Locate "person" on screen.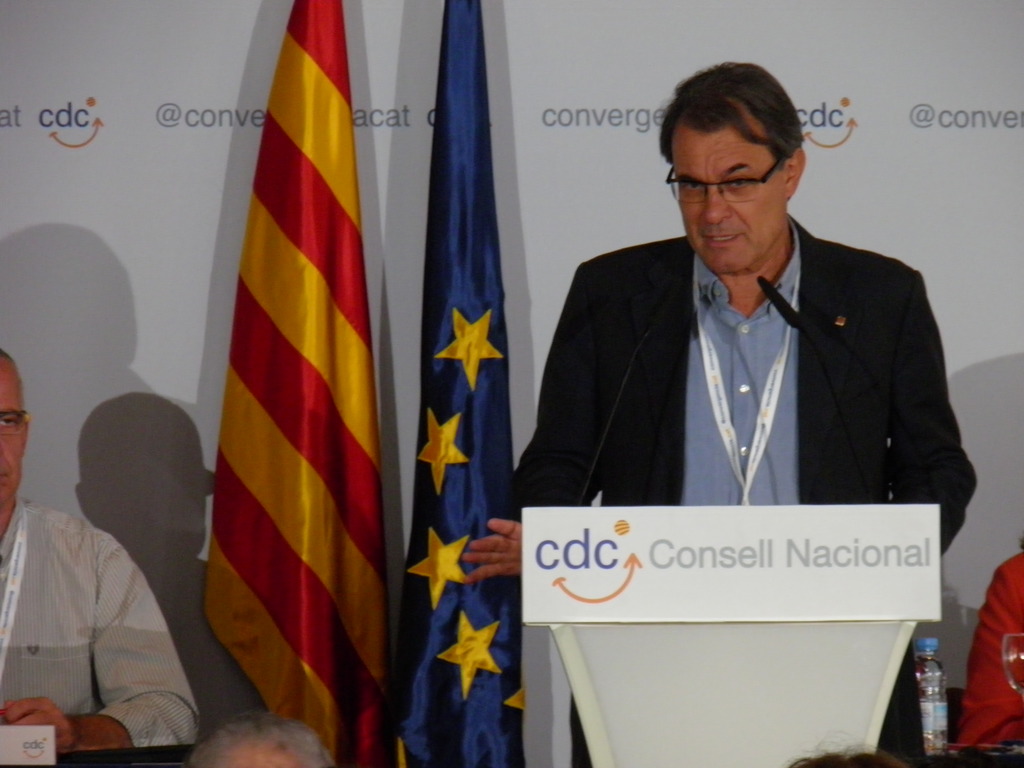
On screen at Rect(457, 58, 973, 767).
